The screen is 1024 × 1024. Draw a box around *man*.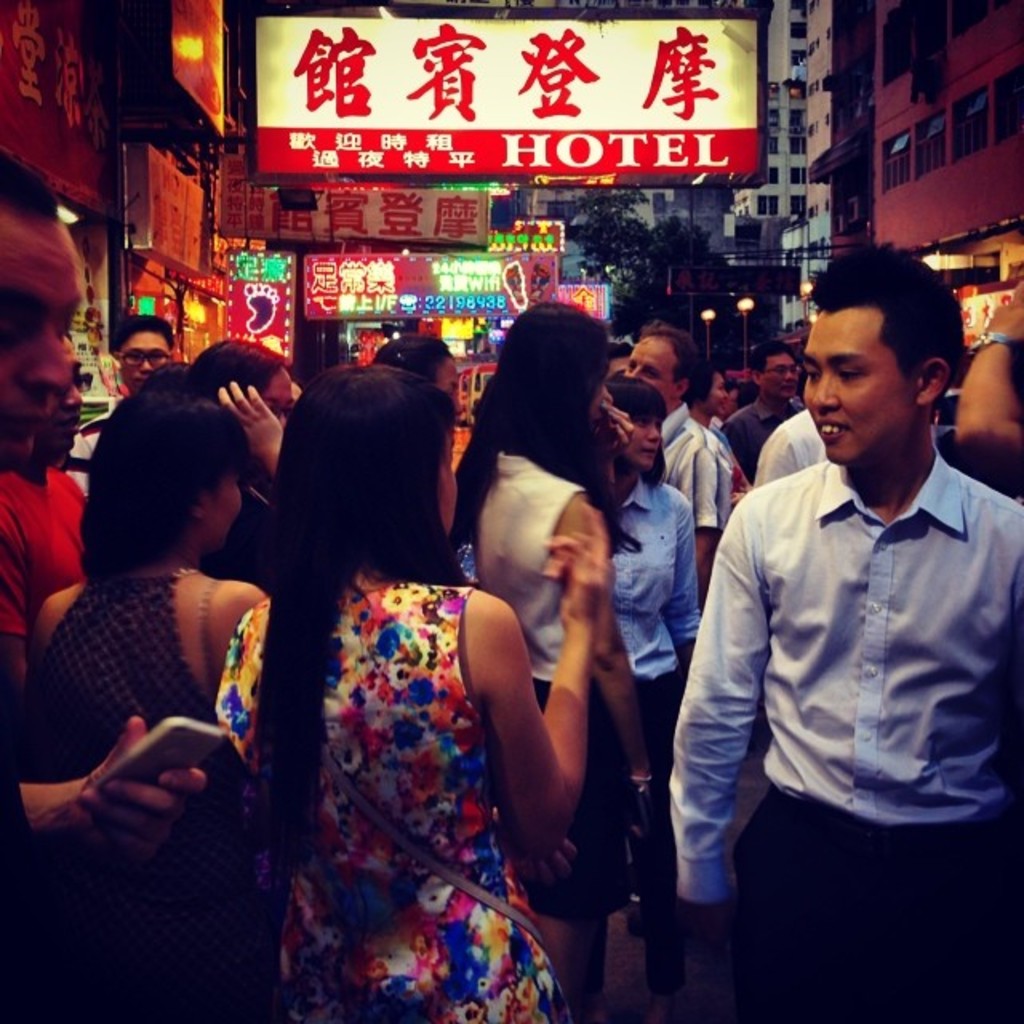
Rect(682, 218, 1019, 982).
